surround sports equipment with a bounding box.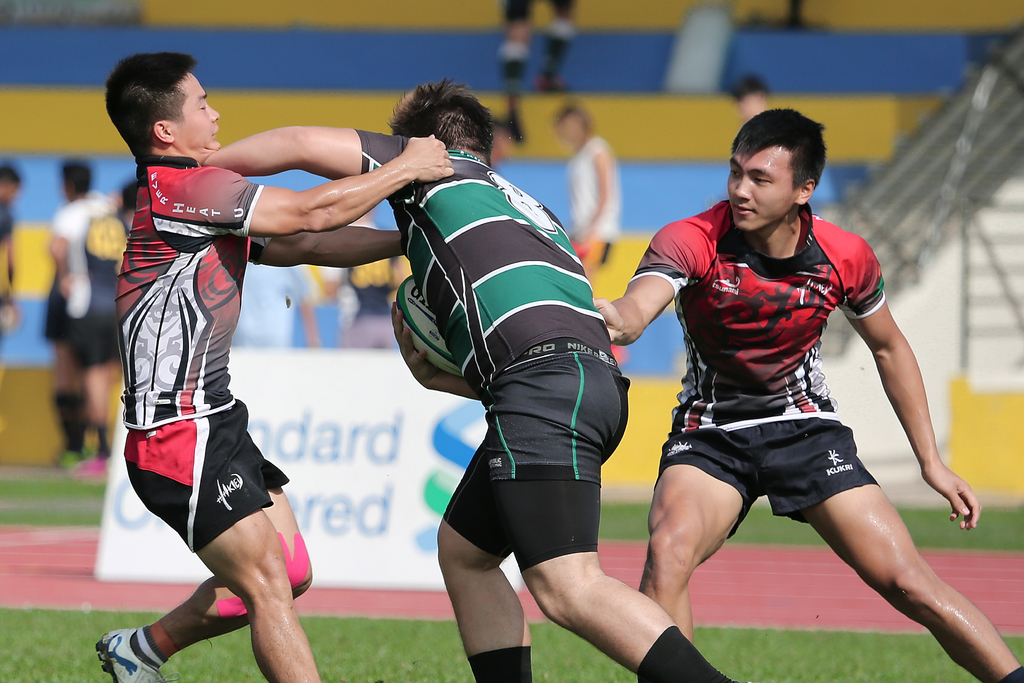
x1=91, y1=628, x2=179, y2=682.
